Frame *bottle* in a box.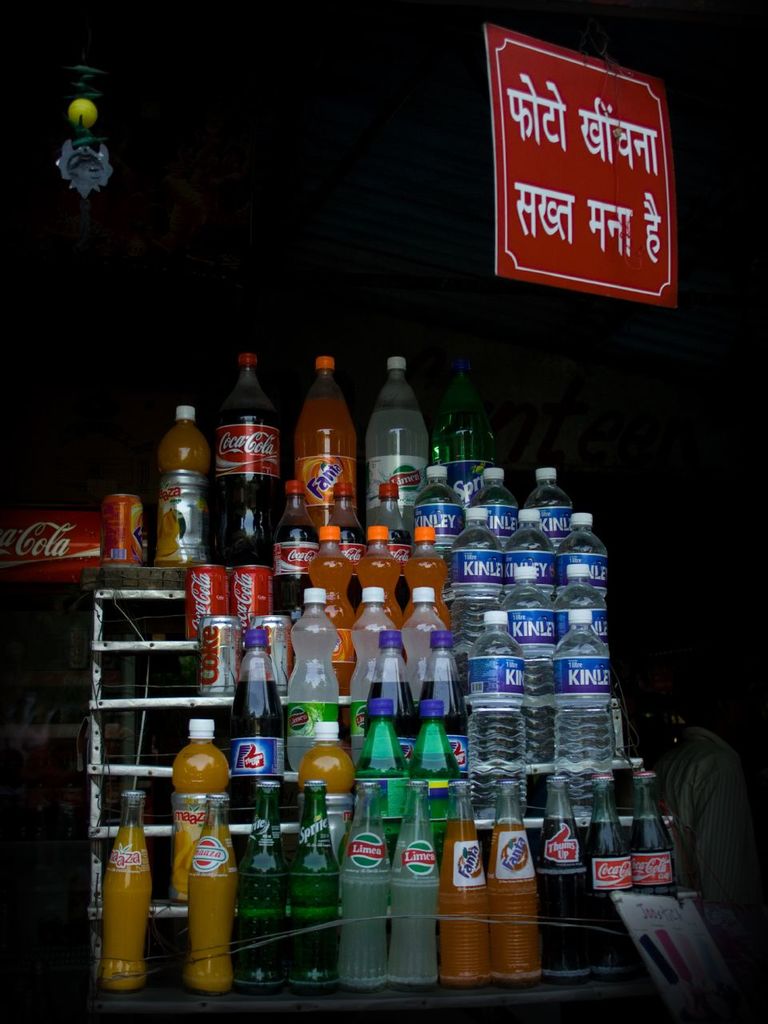
[x1=440, y1=779, x2=487, y2=987].
